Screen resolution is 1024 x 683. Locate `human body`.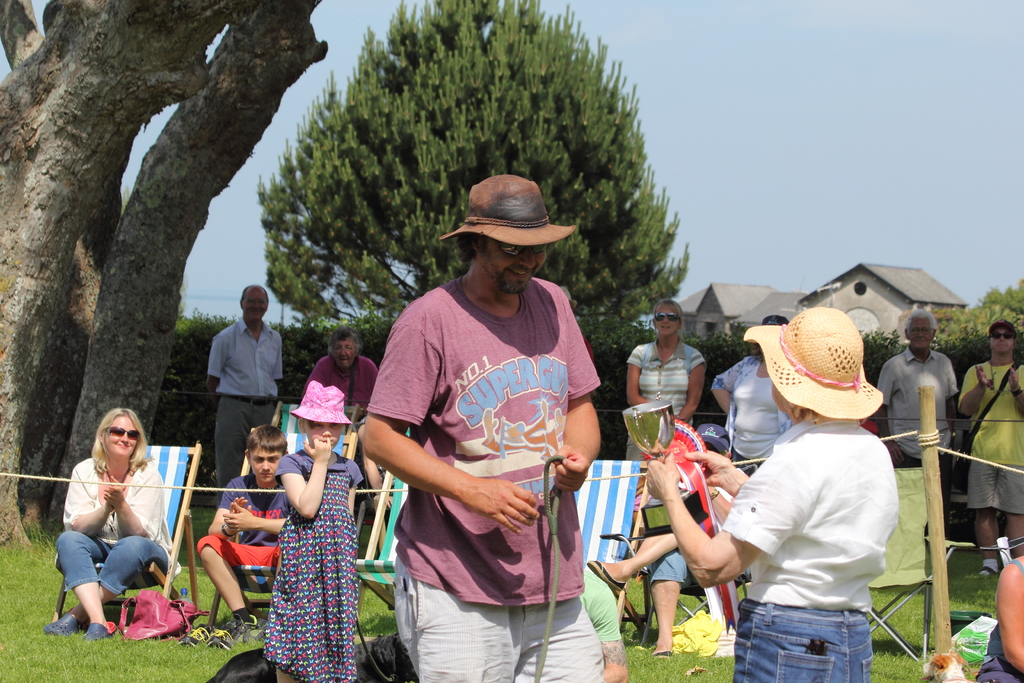
(x1=352, y1=276, x2=605, y2=682).
